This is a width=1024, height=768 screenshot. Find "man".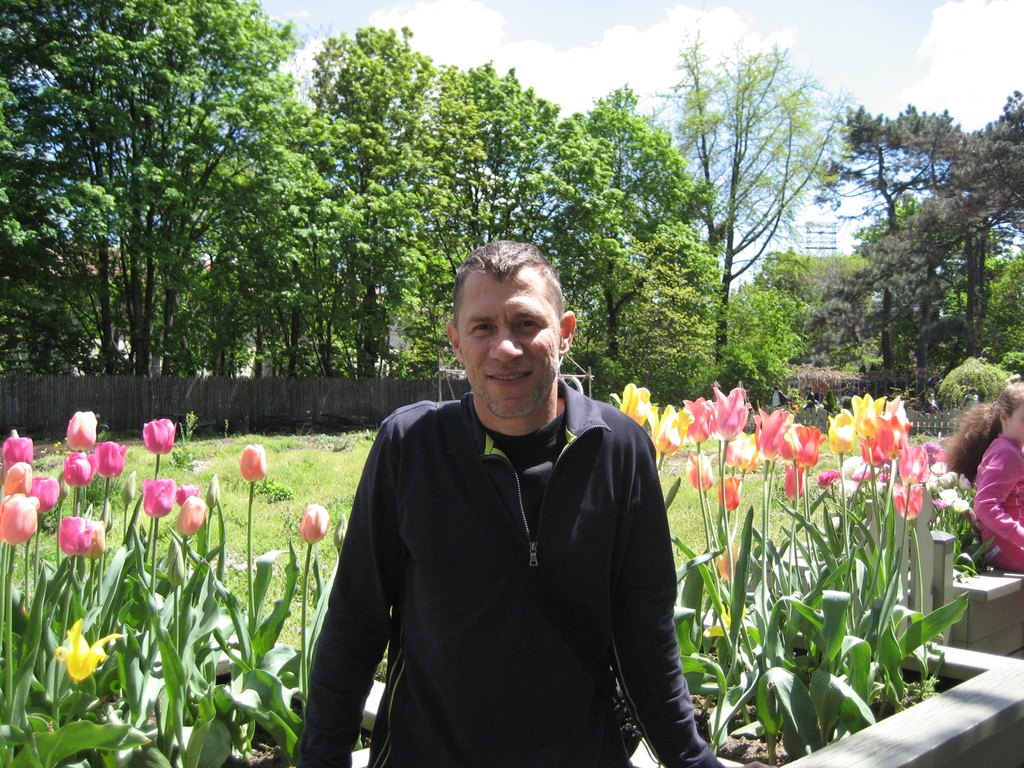
Bounding box: <bbox>300, 239, 696, 764</bbox>.
